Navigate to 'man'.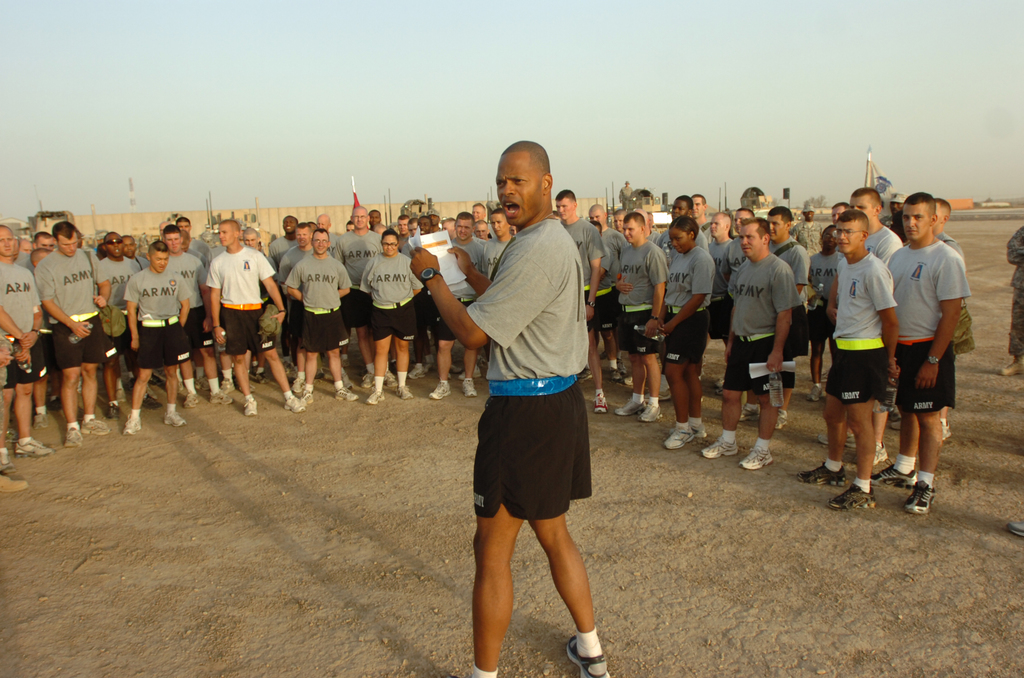
Navigation target: (405,136,610,677).
